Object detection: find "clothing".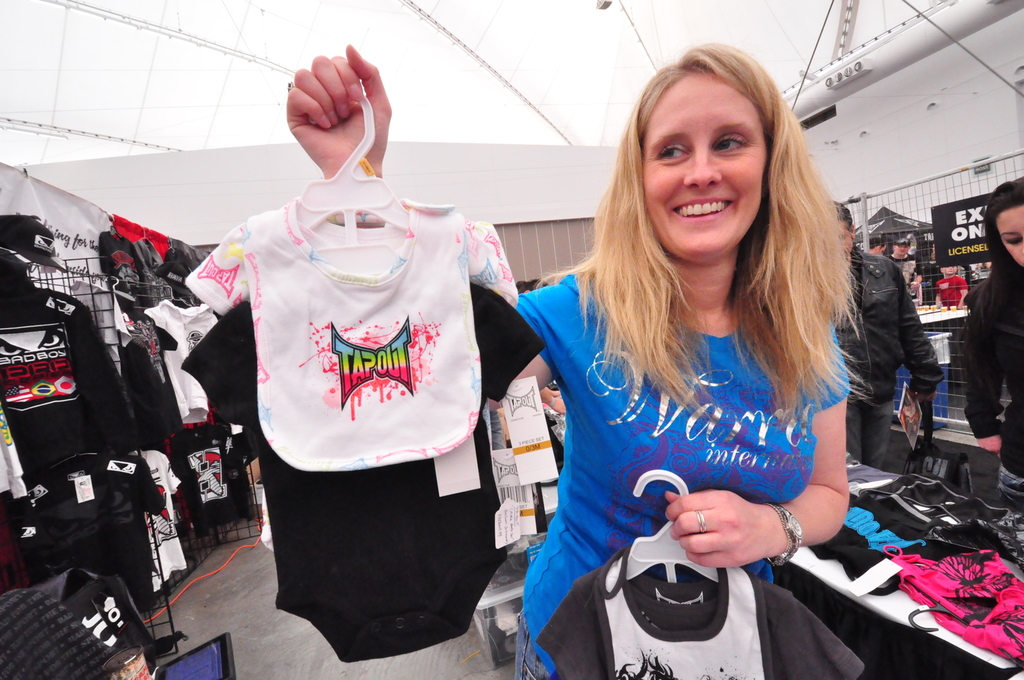
l=148, t=293, r=216, b=423.
